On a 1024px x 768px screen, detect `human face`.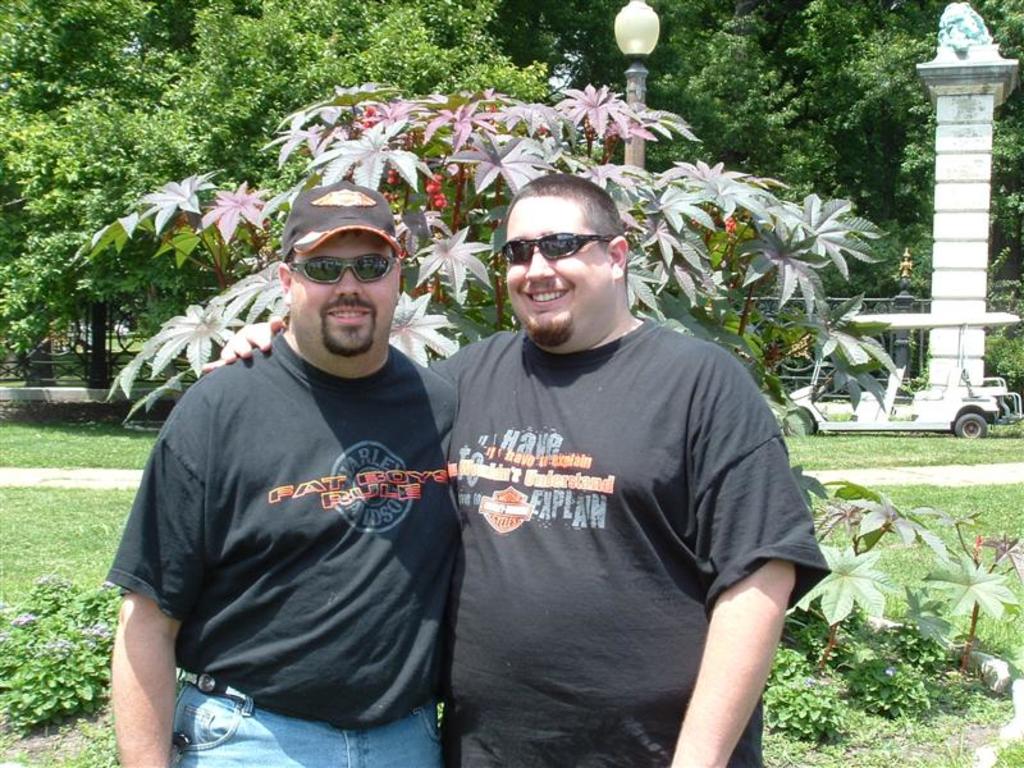
<bbox>282, 225, 401, 362</bbox>.
